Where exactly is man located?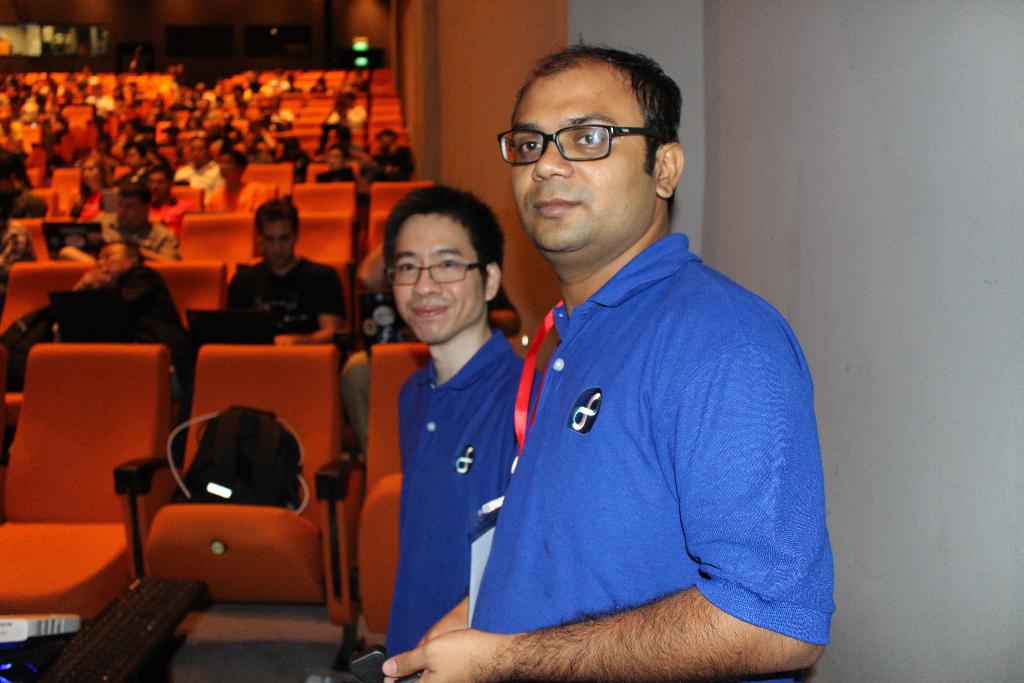
Its bounding box is (166,133,232,190).
